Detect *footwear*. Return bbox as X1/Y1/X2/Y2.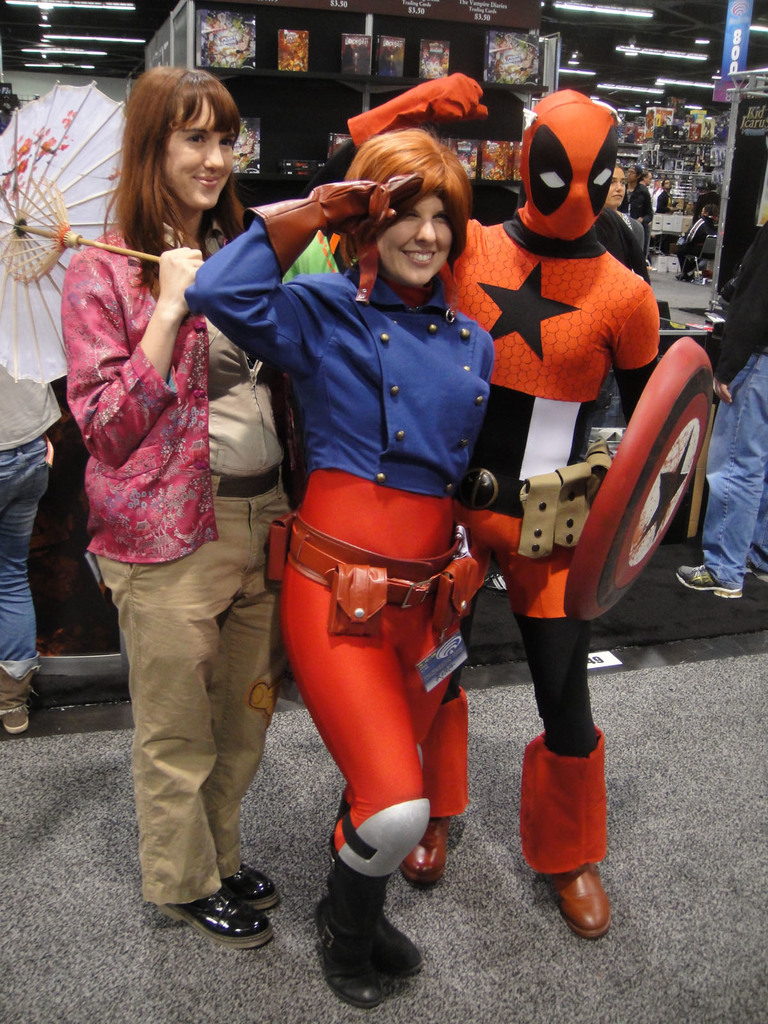
403/804/457/892.
